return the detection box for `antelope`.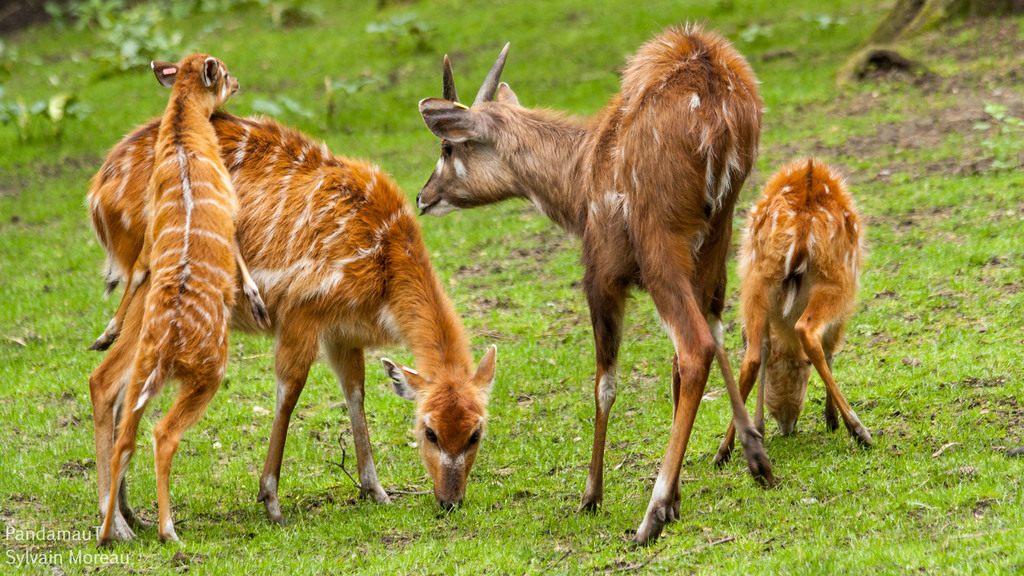
locate(83, 110, 495, 526).
